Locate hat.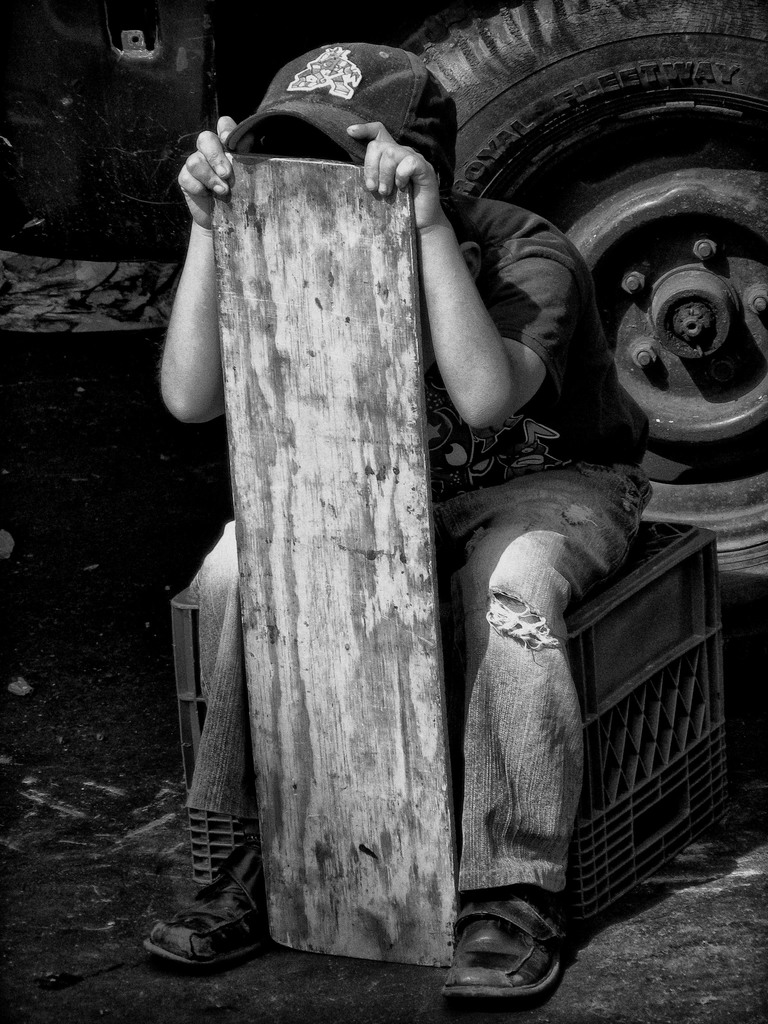
Bounding box: l=221, t=42, r=458, b=168.
